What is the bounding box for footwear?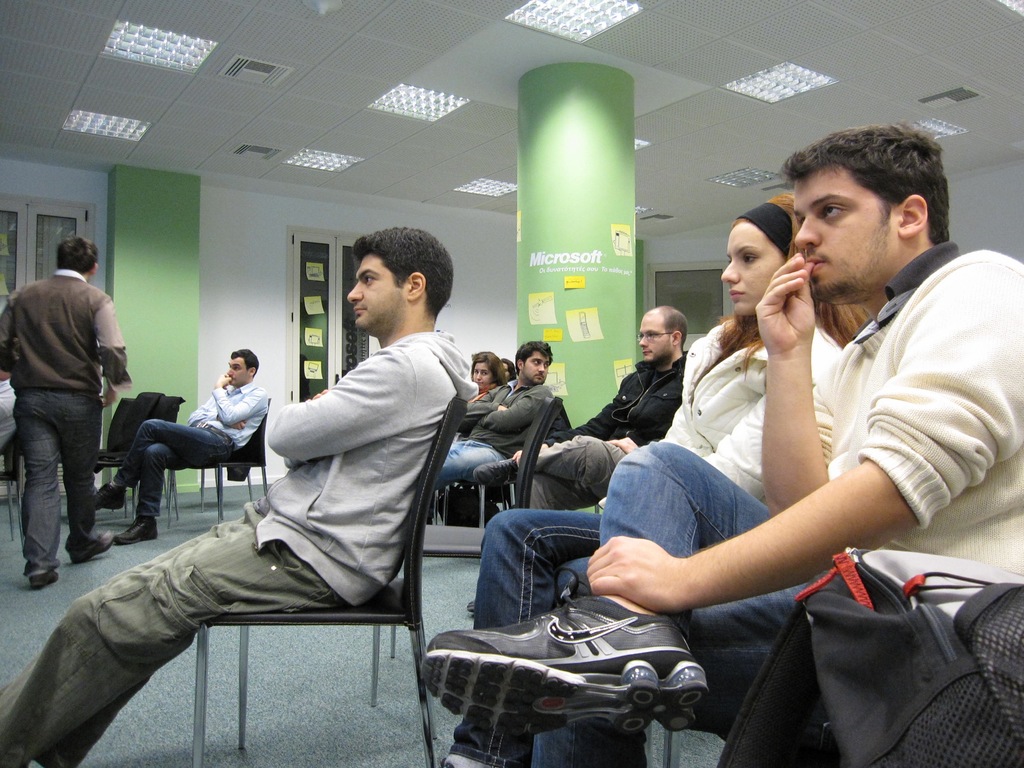
471/452/518/491.
